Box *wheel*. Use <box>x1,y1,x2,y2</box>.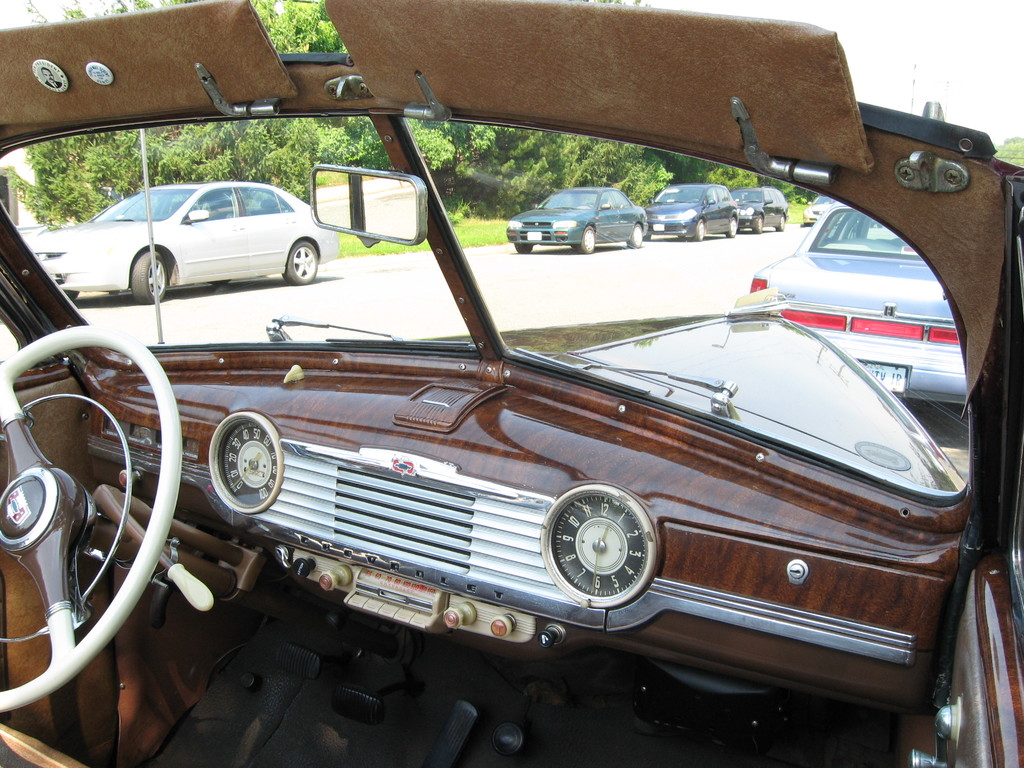
<box>0,322,183,711</box>.
